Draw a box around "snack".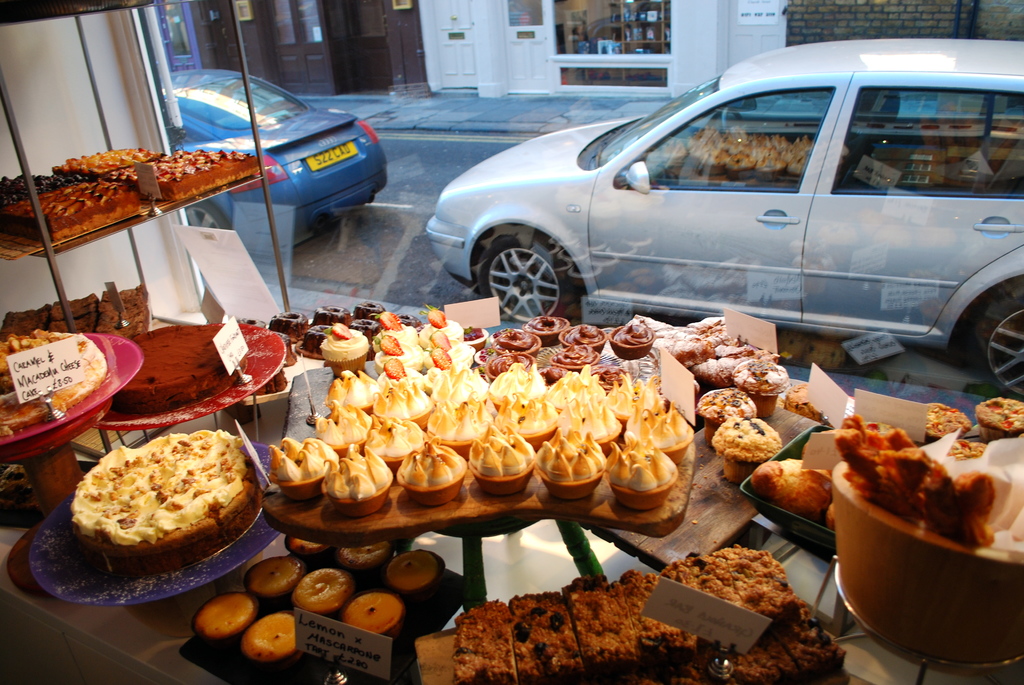
bbox=(108, 324, 253, 421).
